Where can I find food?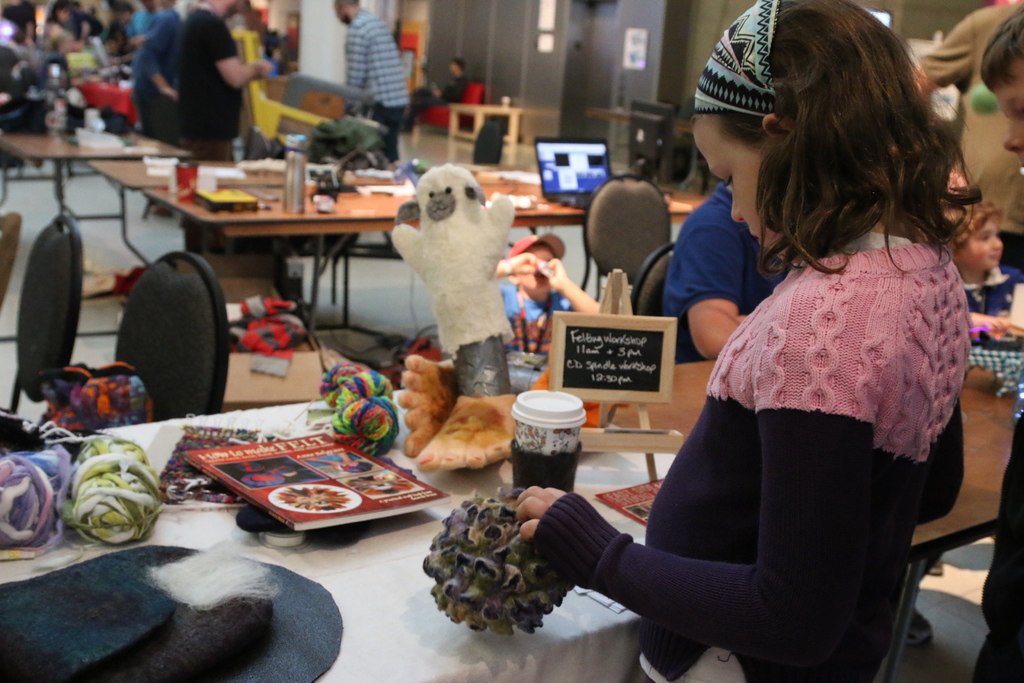
You can find it at <region>276, 483, 350, 514</region>.
